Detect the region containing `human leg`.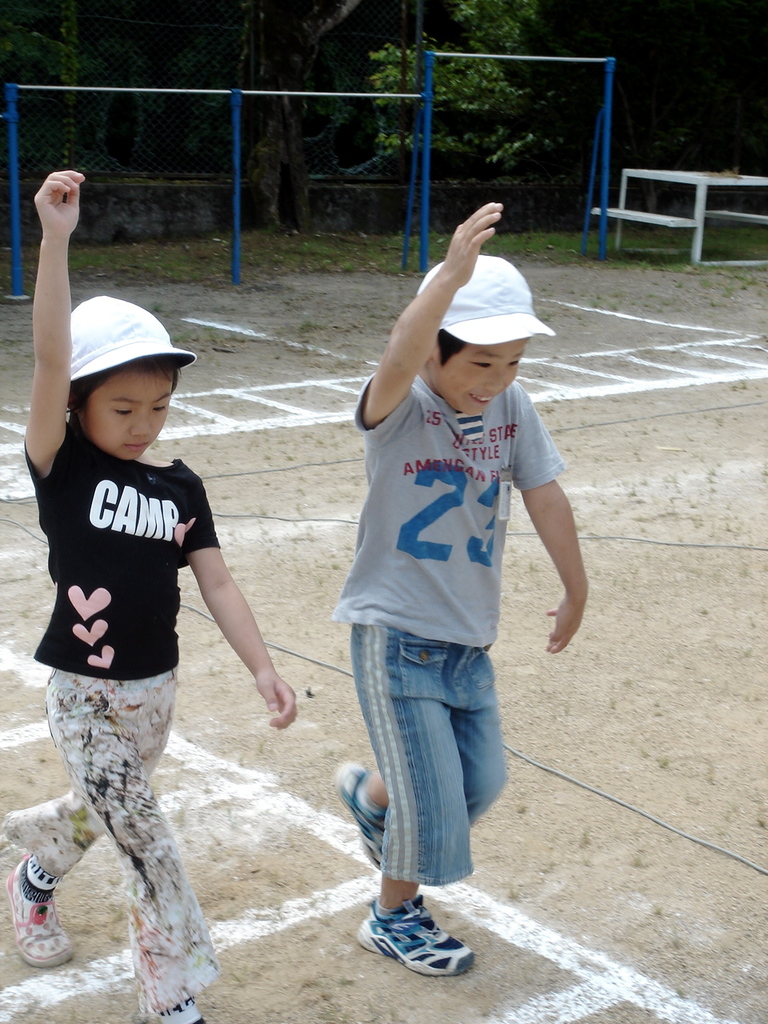
box=[329, 680, 521, 863].
